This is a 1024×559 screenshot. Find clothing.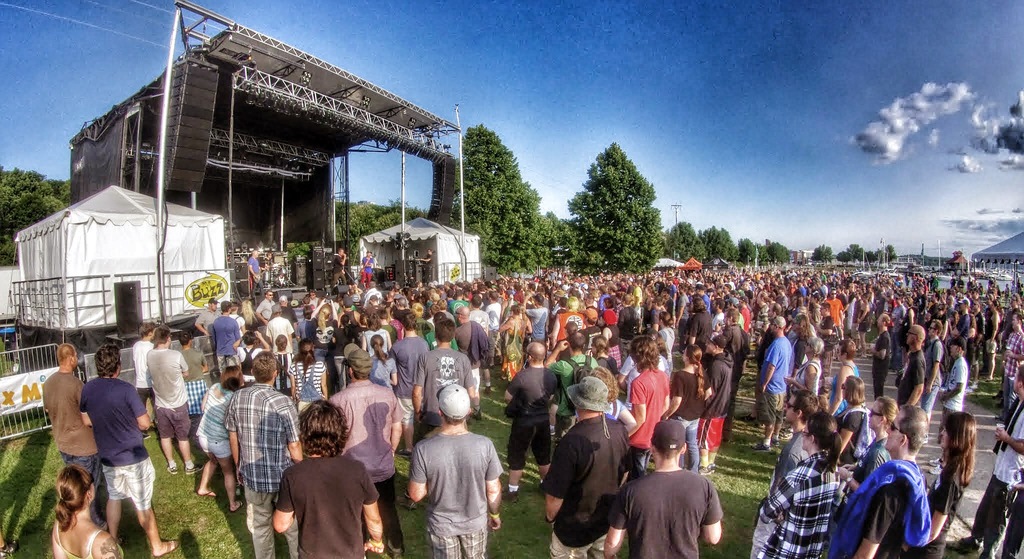
Bounding box: BBox(829, 298, 845, 332).
